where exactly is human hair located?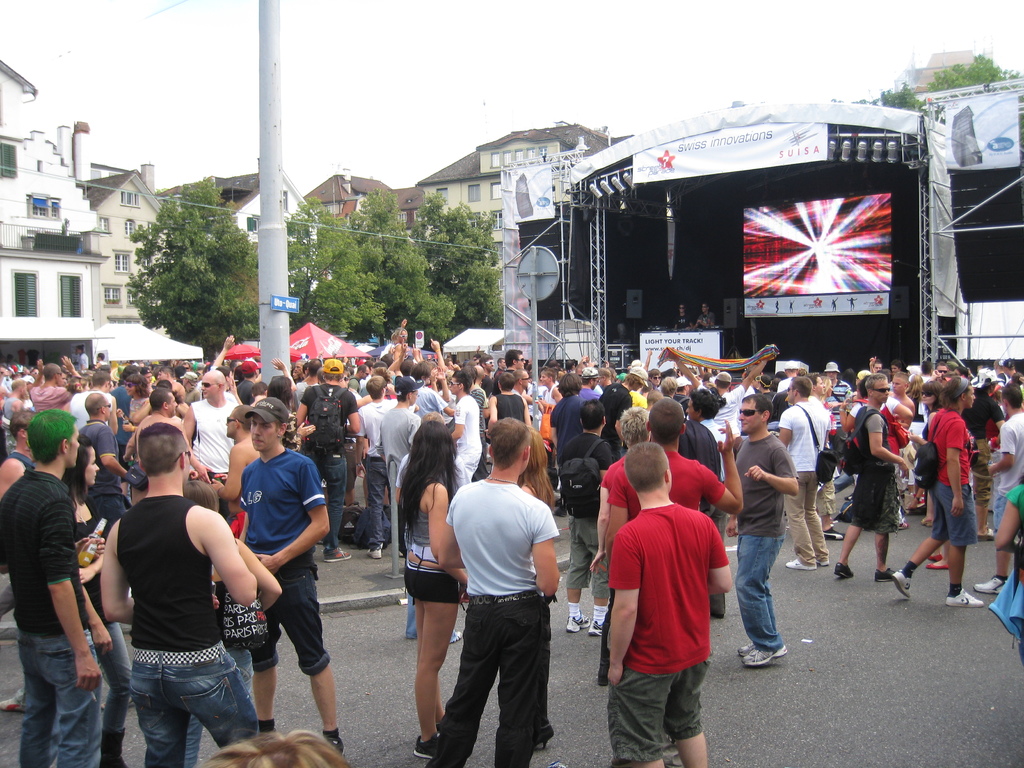
Its bounding box is region(618, 405, 651, 446).
